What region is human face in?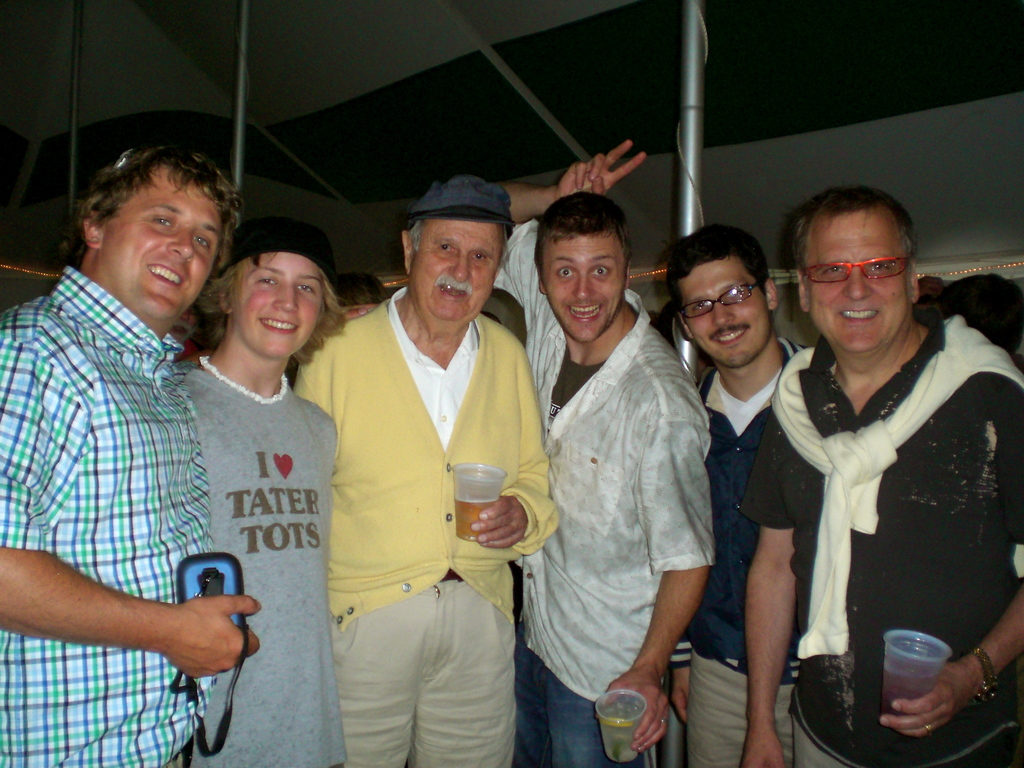
l=803, t=207, r=906, b=358.
